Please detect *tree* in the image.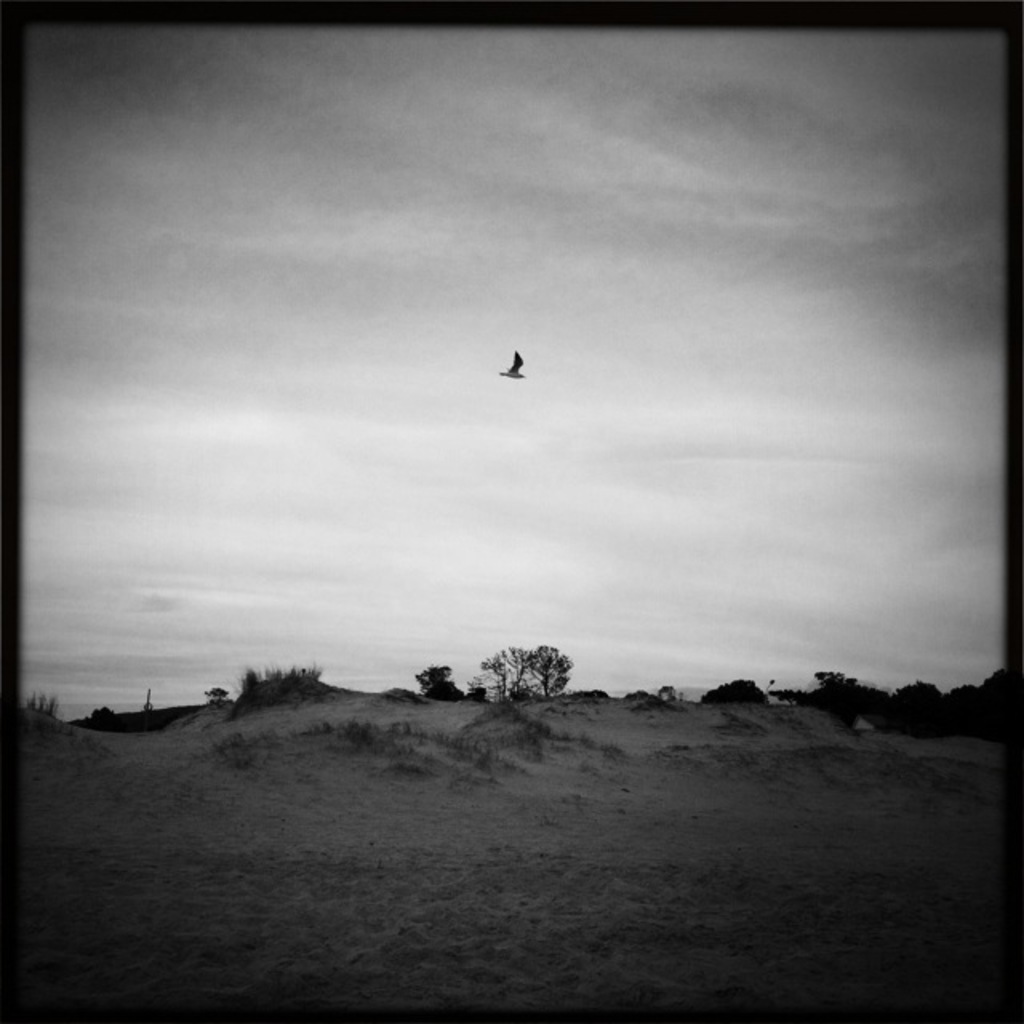
[x1=464, y1=638, x2=582, y2=726].
